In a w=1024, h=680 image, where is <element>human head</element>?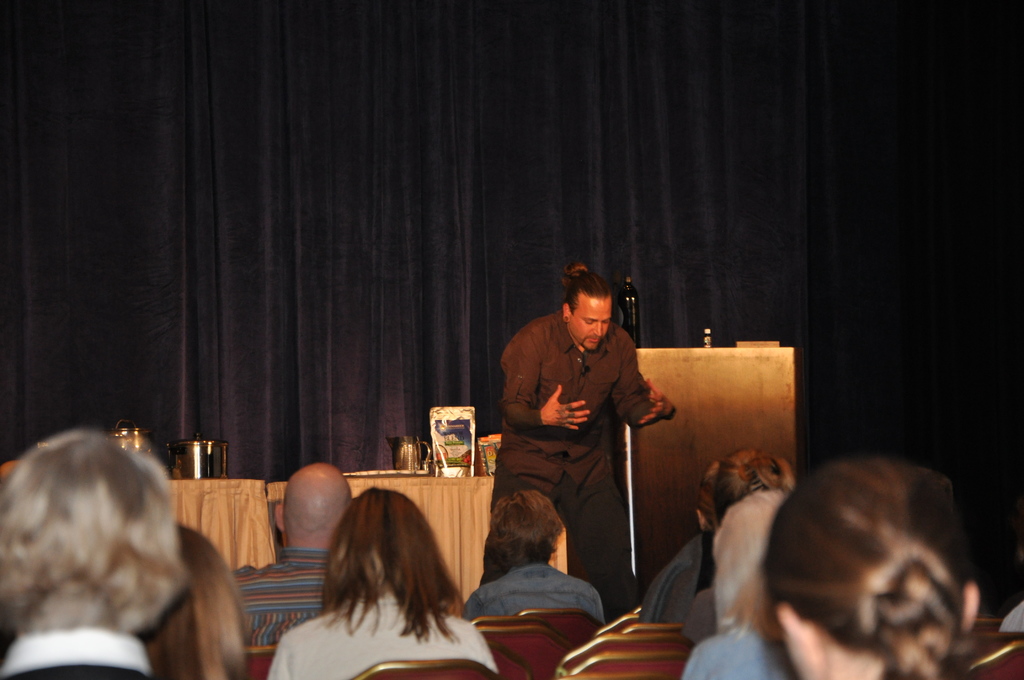
(left=0, top=429, right=180, bottom=626).
